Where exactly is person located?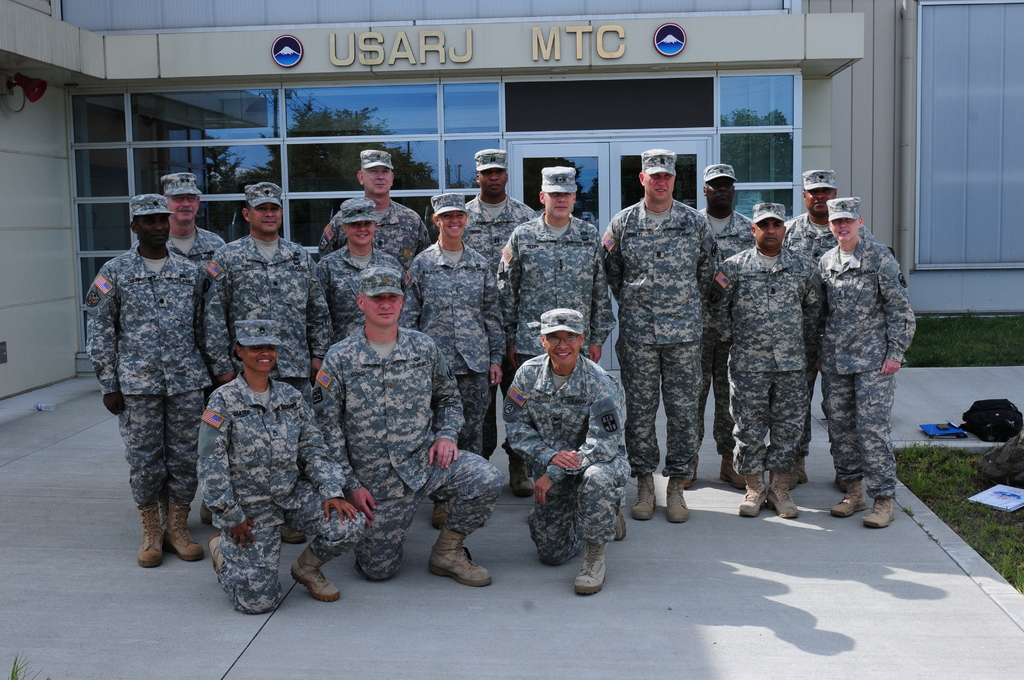
Its bounding box is pyautogui.locateOnScreen(86, 193, 205, 568).
